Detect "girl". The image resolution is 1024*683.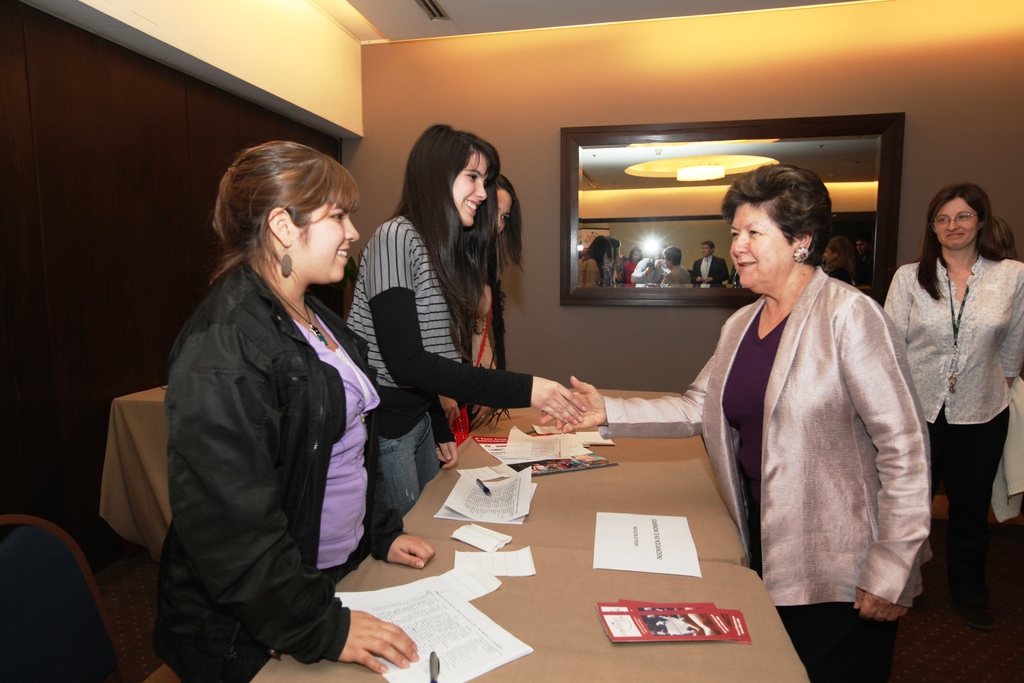
box(151, 145, 440, 680).
